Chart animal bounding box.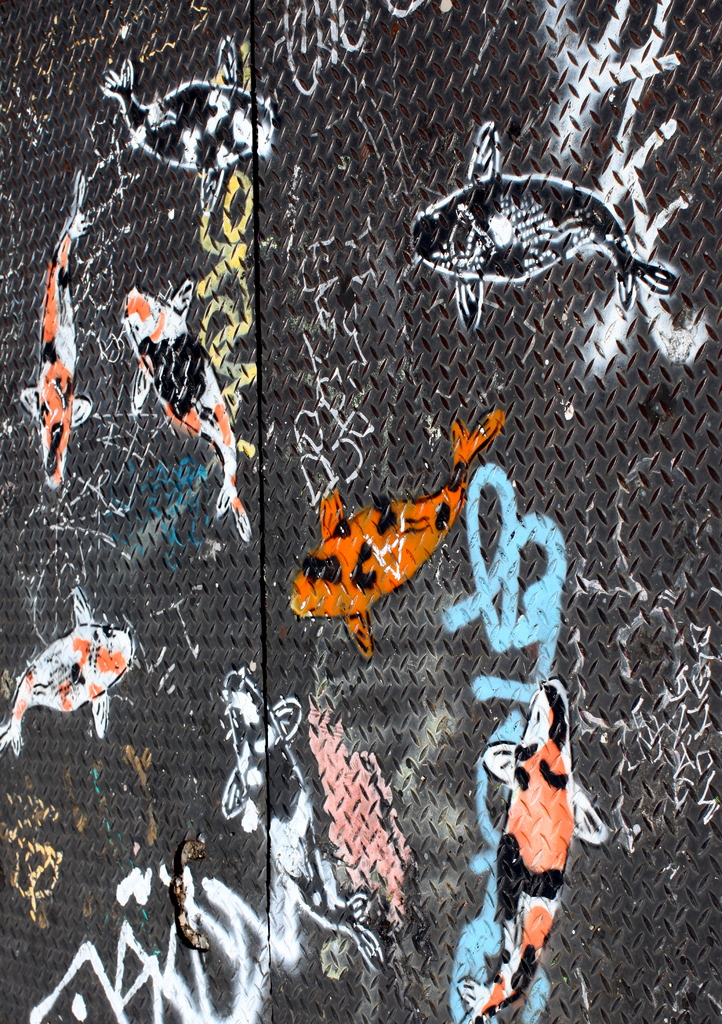
Charted: 99 31 278 200.
